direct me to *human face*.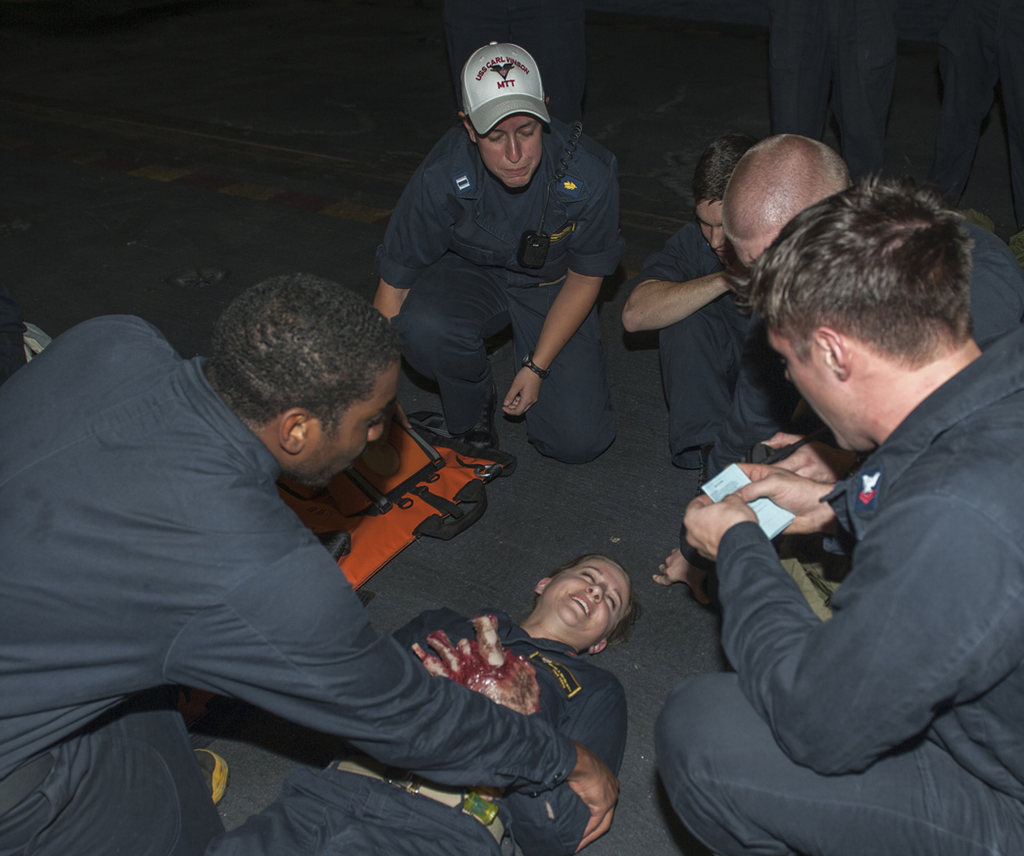
Direction: box(689, 191, 727, 255).
